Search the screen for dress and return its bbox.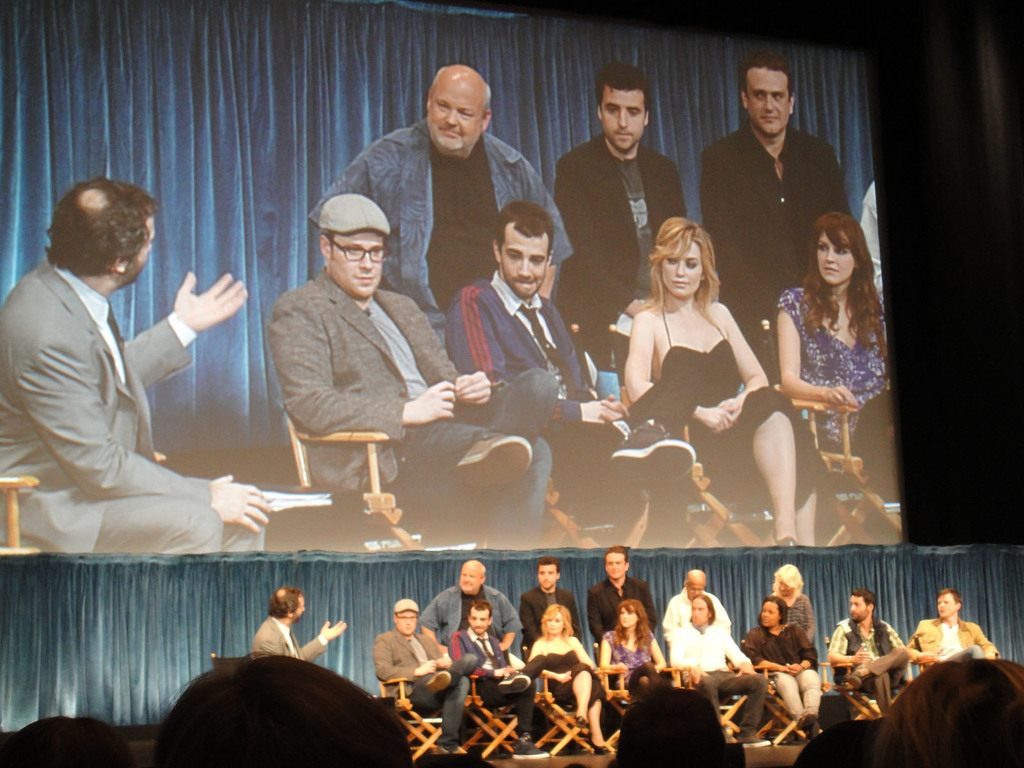
Found: region(545, 635, 607, 702).
